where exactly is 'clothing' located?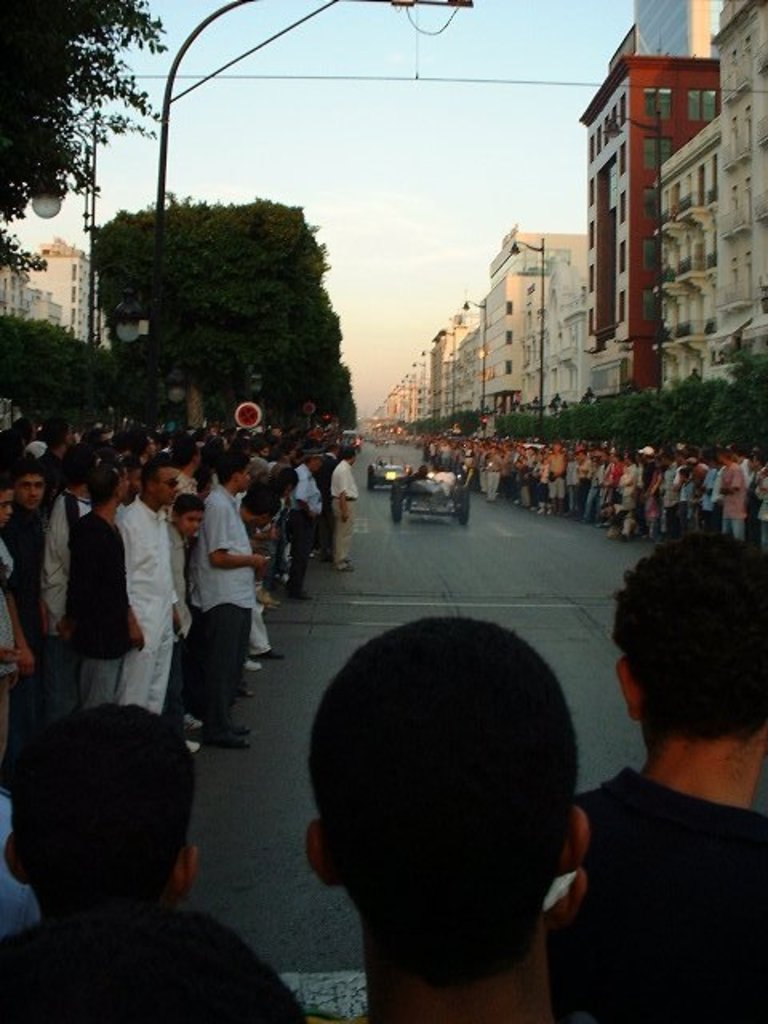
Its bounding box is bbox=[0, 789, 42, 942].
